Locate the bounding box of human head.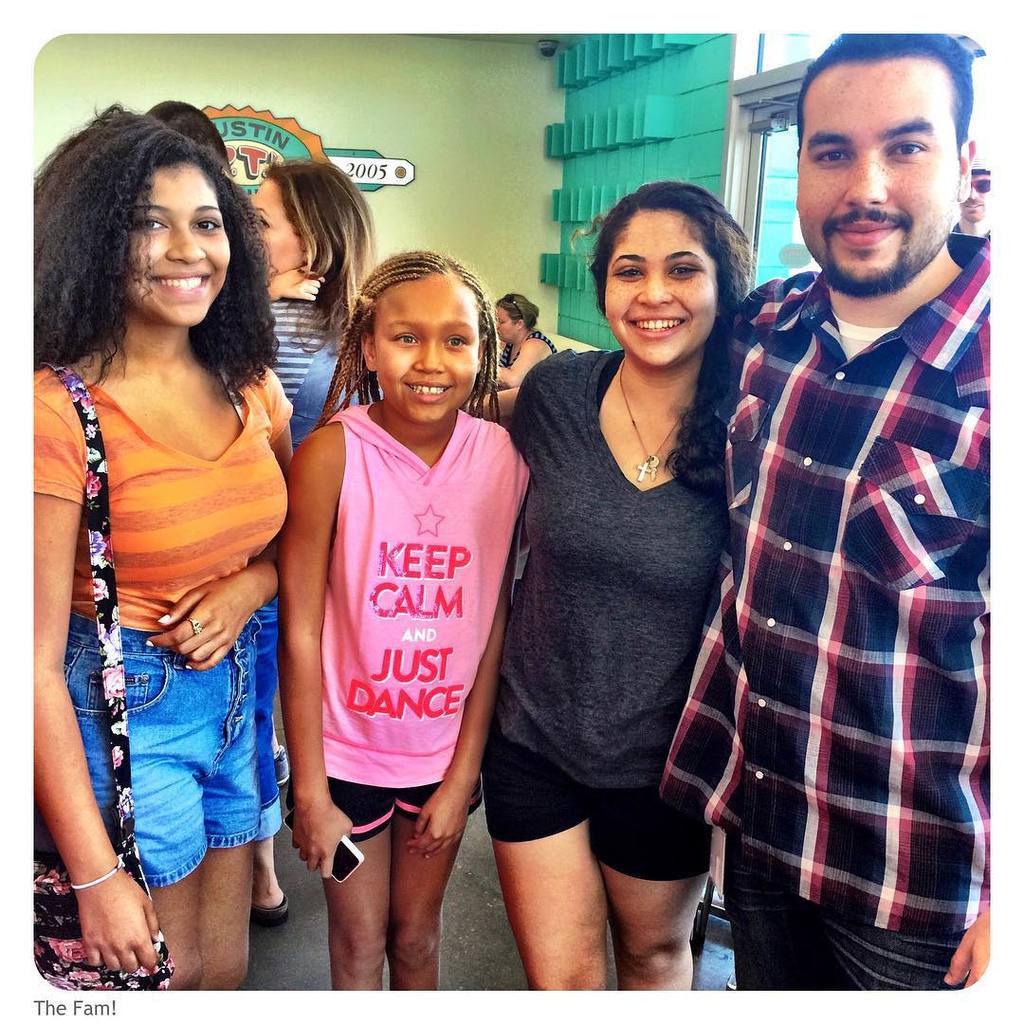
Bounding box: [351, 245, 494, 421].
